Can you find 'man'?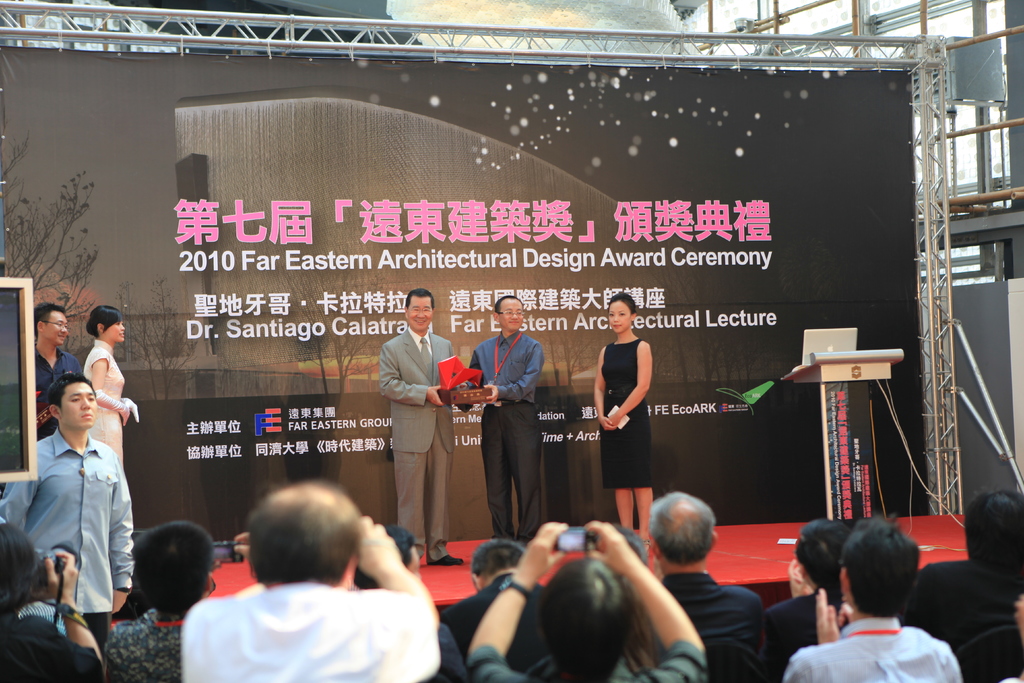
Yes, bounding box: region(380, 284, 468, 568).
